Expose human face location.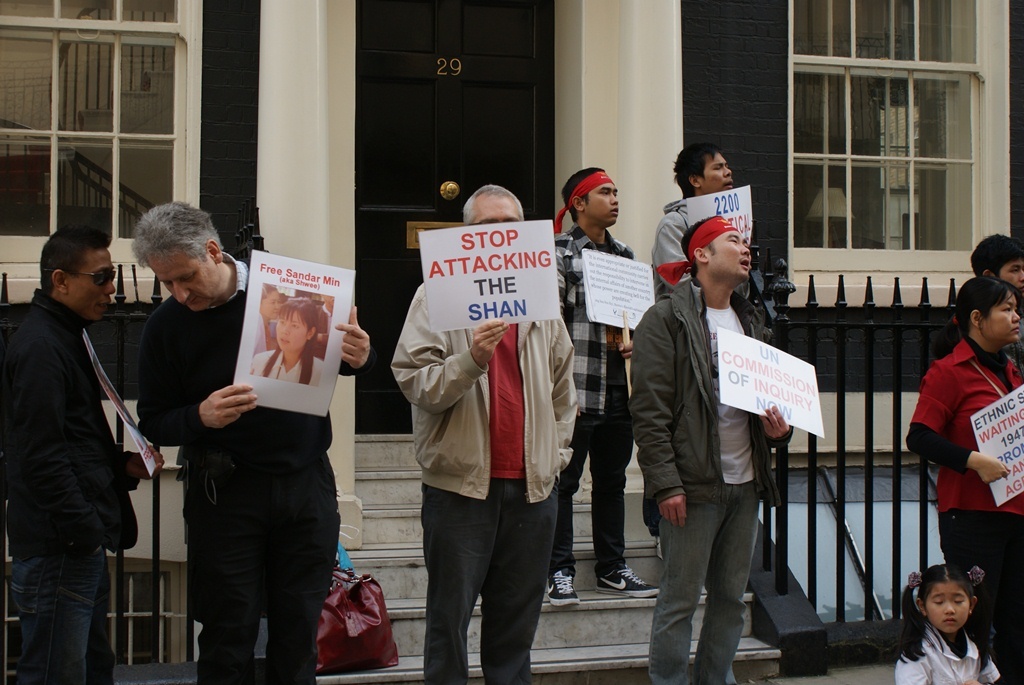
Exposed at {"left": 145, "top": 247, "right": 218, "bottom": 308}.
